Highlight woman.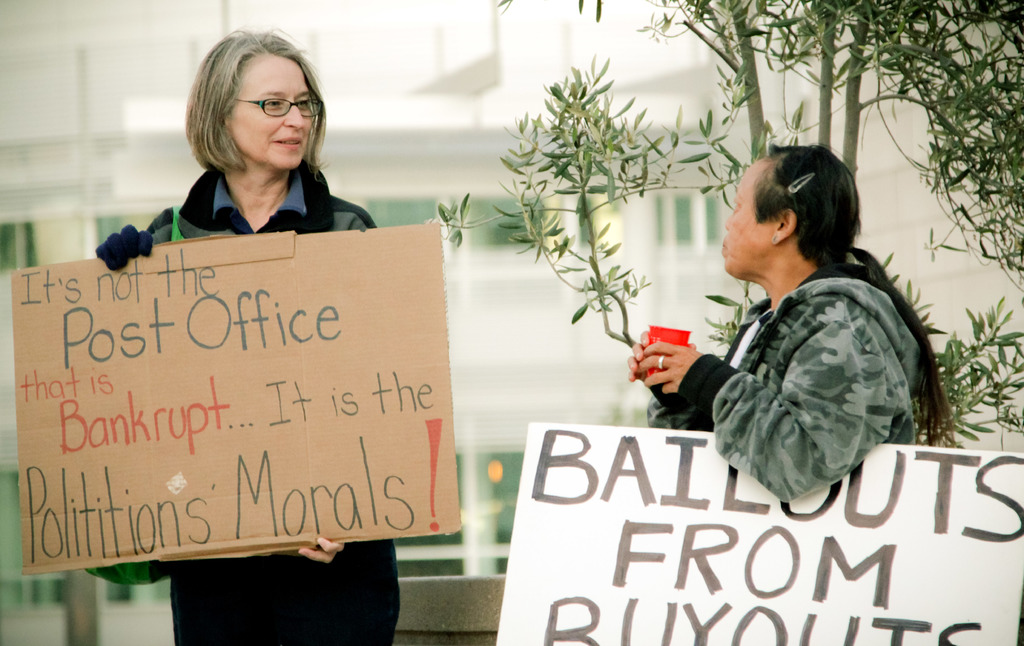
Highlighted region: rect(649, 129, 945, 525).
